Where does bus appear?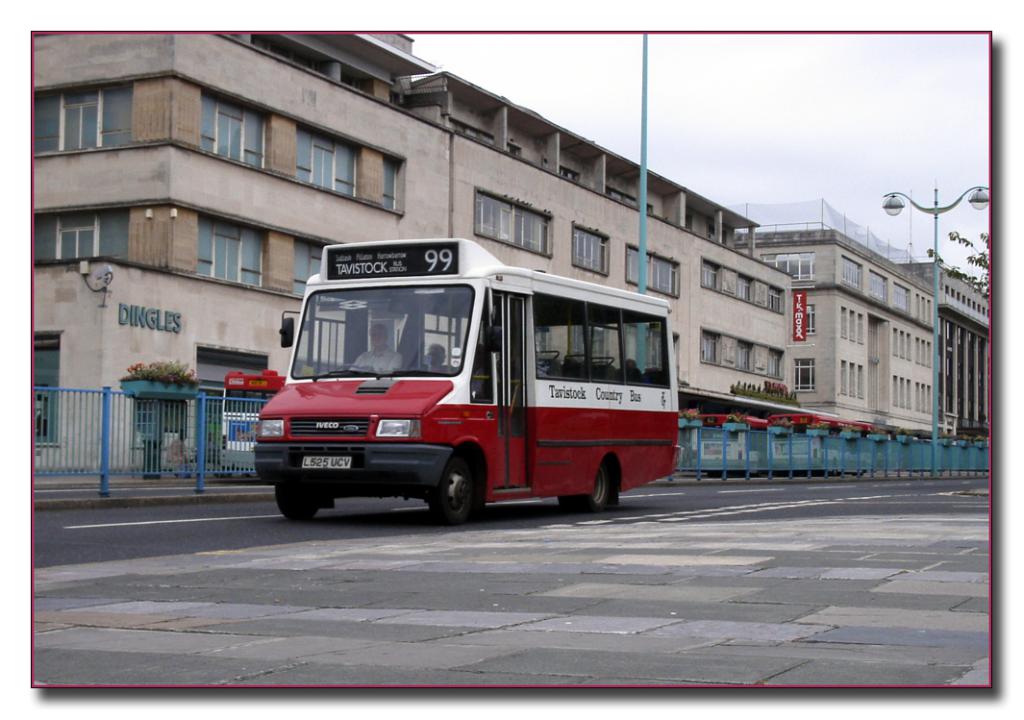
Appears at [257,236,682,525].
